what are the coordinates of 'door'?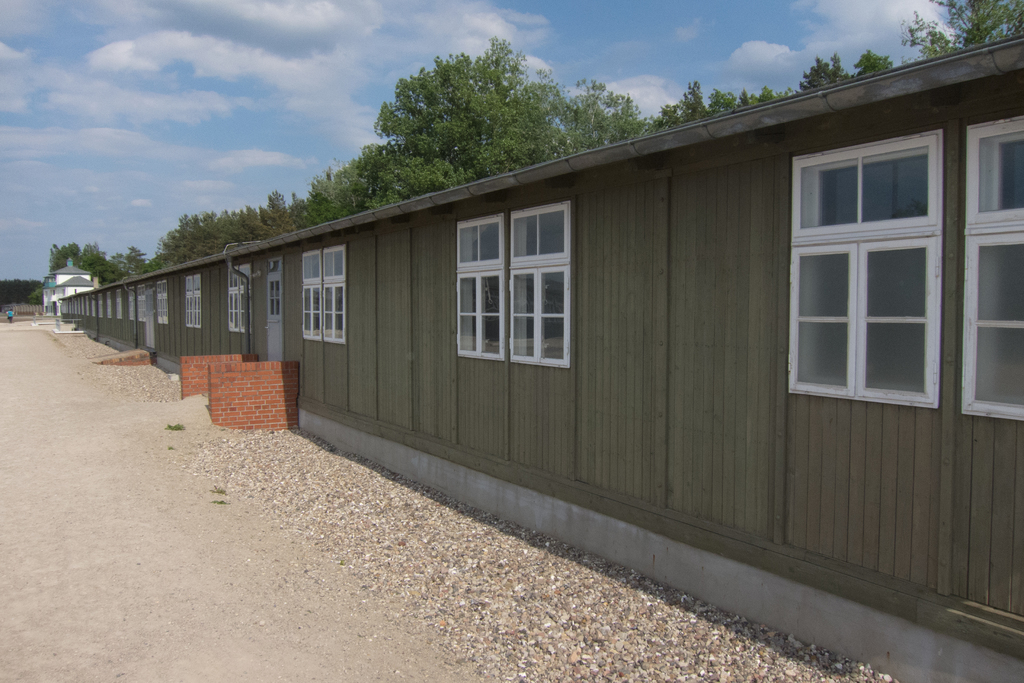
BBox(141, 276, 159, 357).
